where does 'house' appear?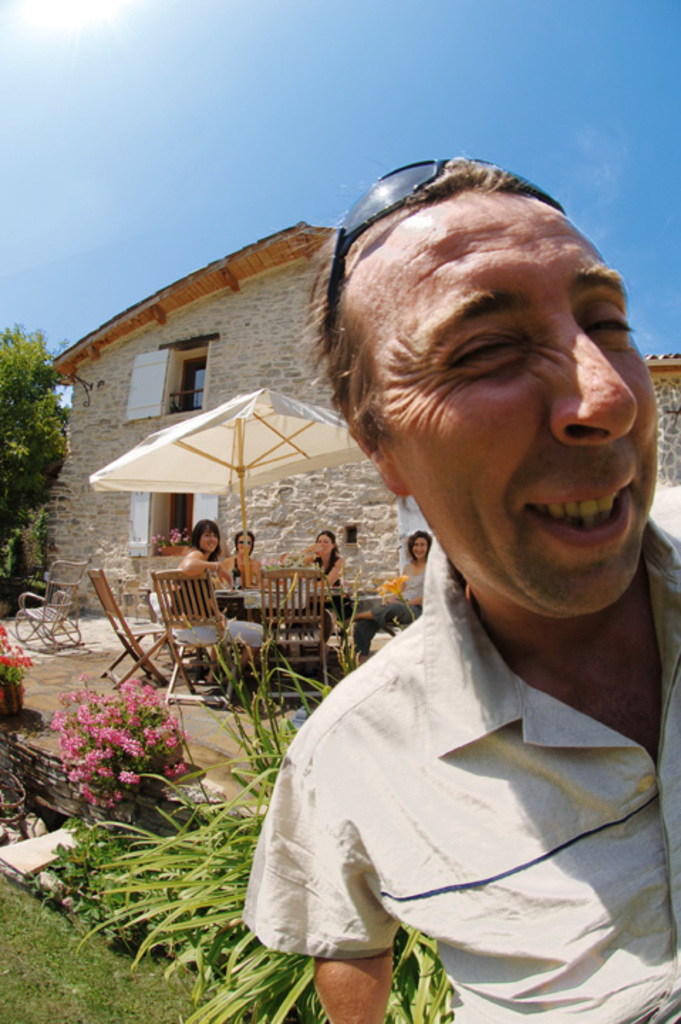
Appears at <bbox>47, 220, 680, 609</bbox>.
